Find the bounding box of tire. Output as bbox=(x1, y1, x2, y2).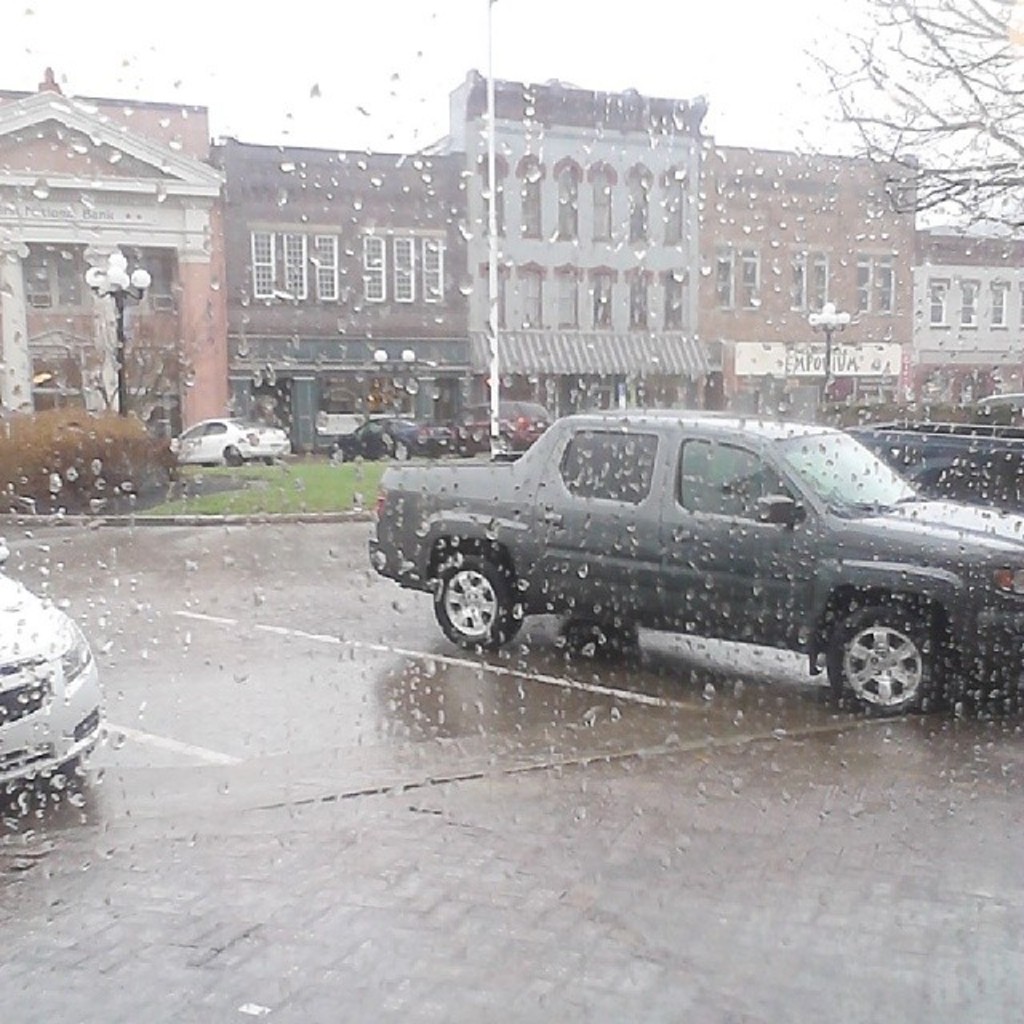
bbox=(221, 445, 246, 466).
